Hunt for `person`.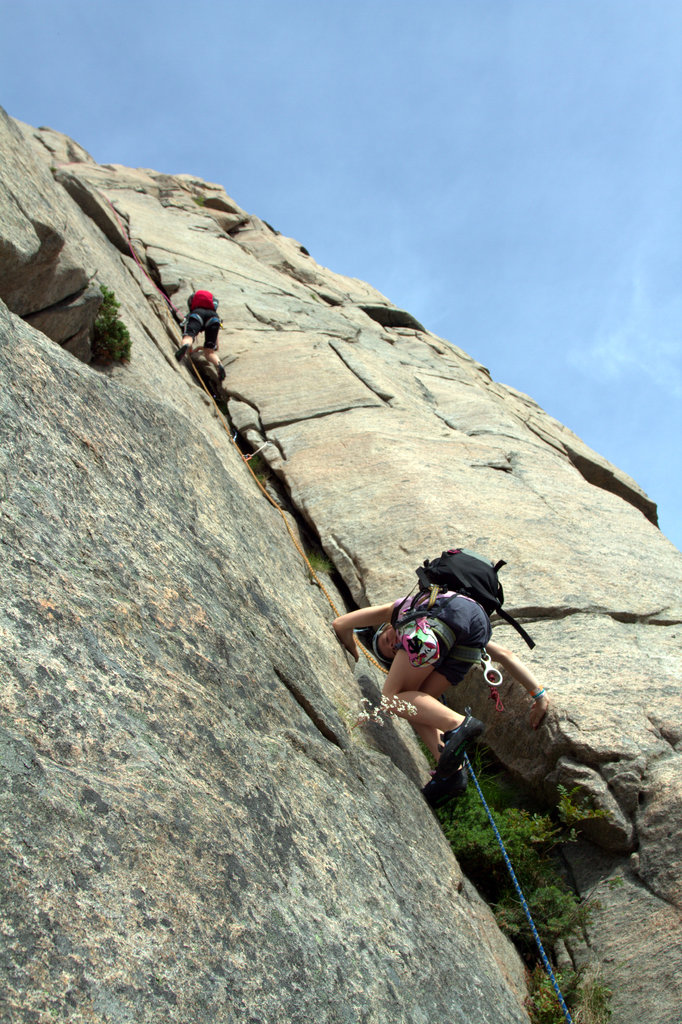
Hunted down at locate(337, 580, 516, 774).
